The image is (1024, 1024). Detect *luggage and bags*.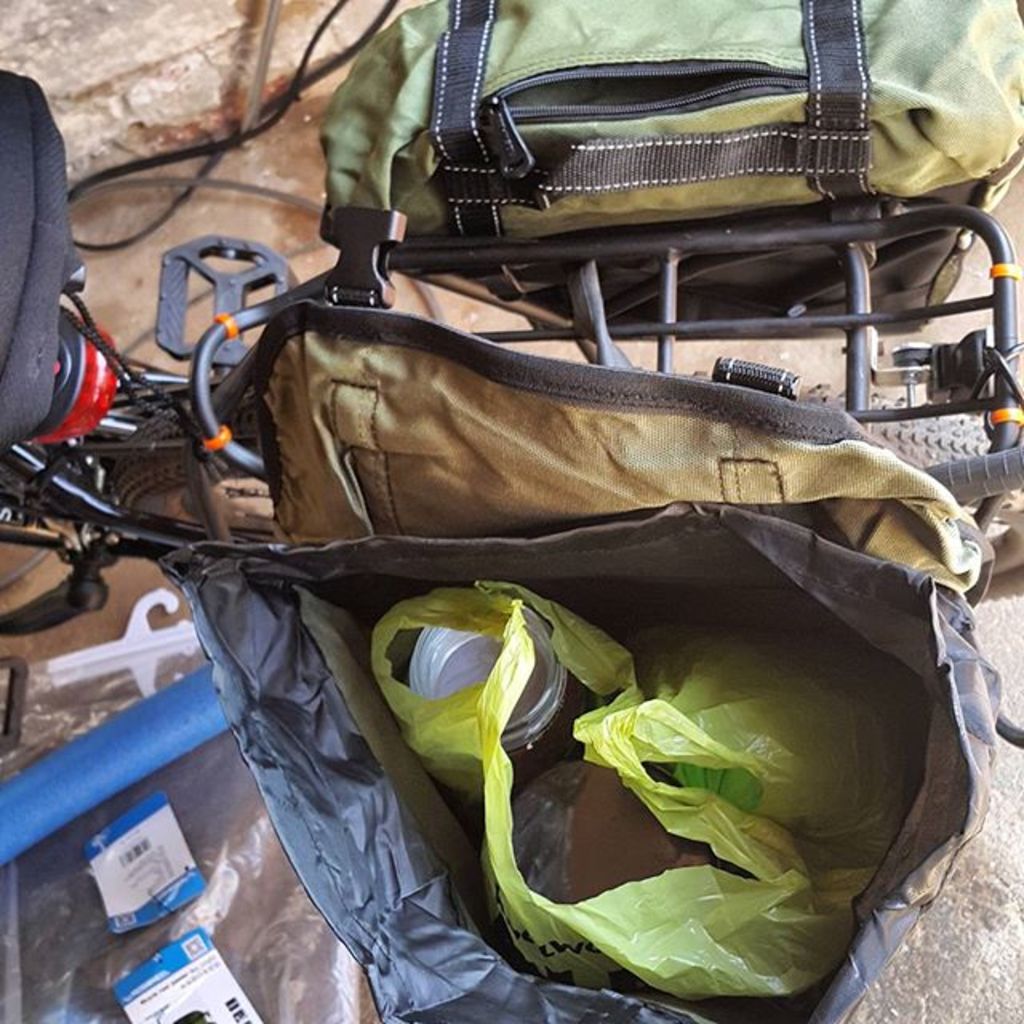
Detection: <bbox>310, 0, 1022, 334</bbox>.
